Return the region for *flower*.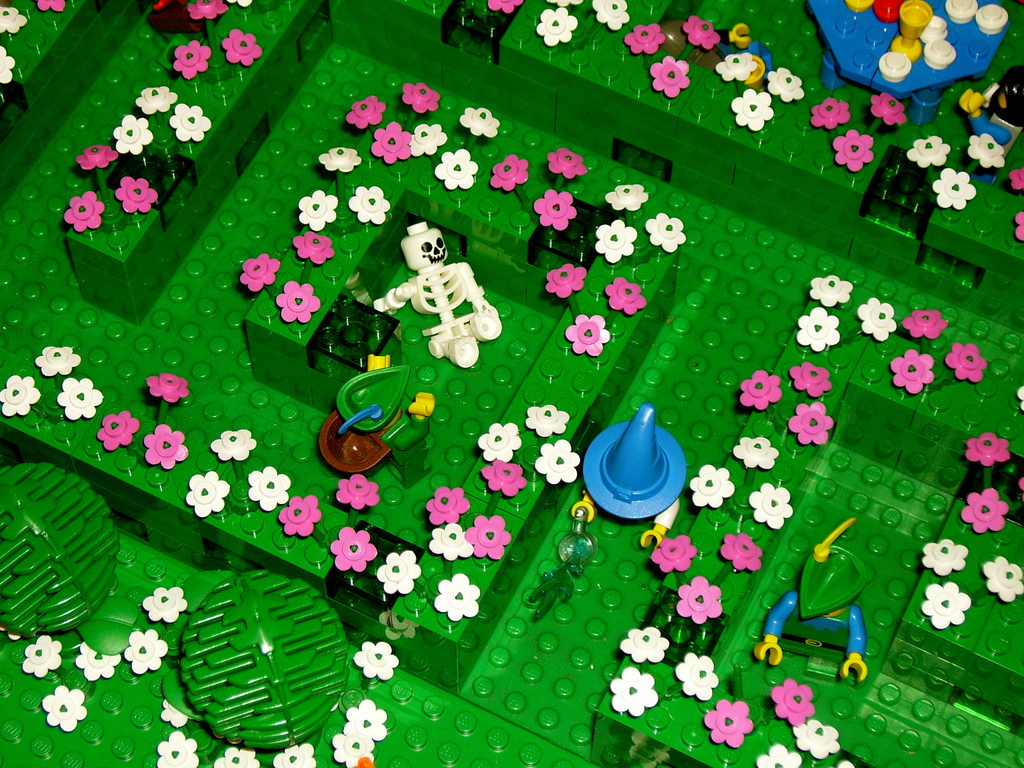
l=367, t=121, r=411, b=163.
